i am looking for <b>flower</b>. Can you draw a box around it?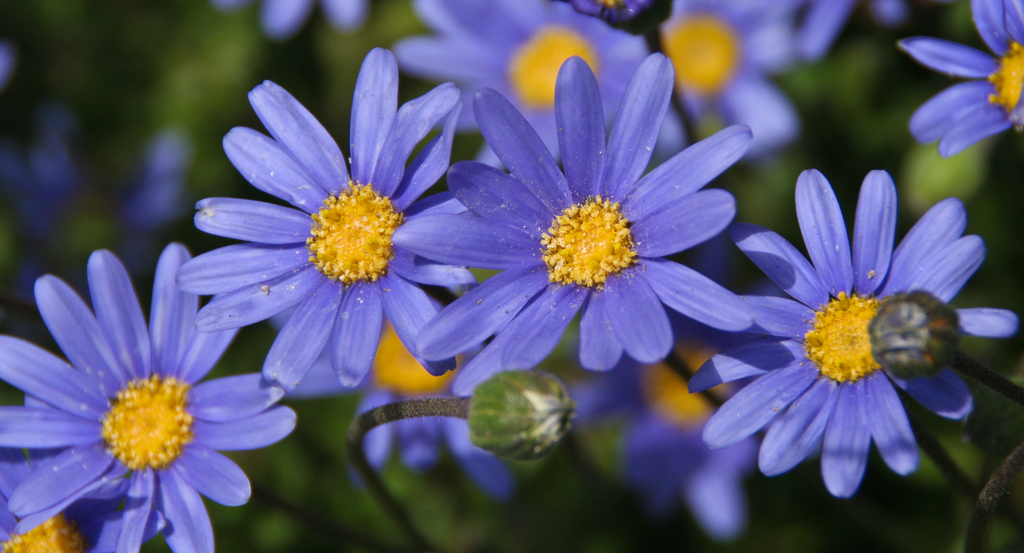
Sure, the bounding box is 895 0 1023 169.
